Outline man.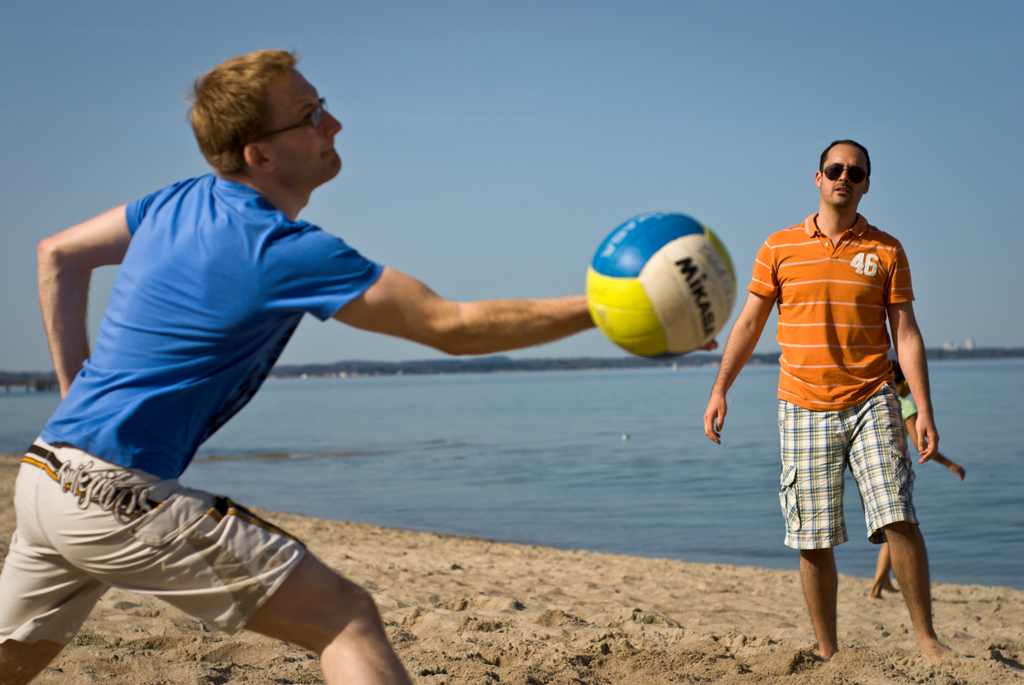
Outline: crop(0, 50, 723, 684).
